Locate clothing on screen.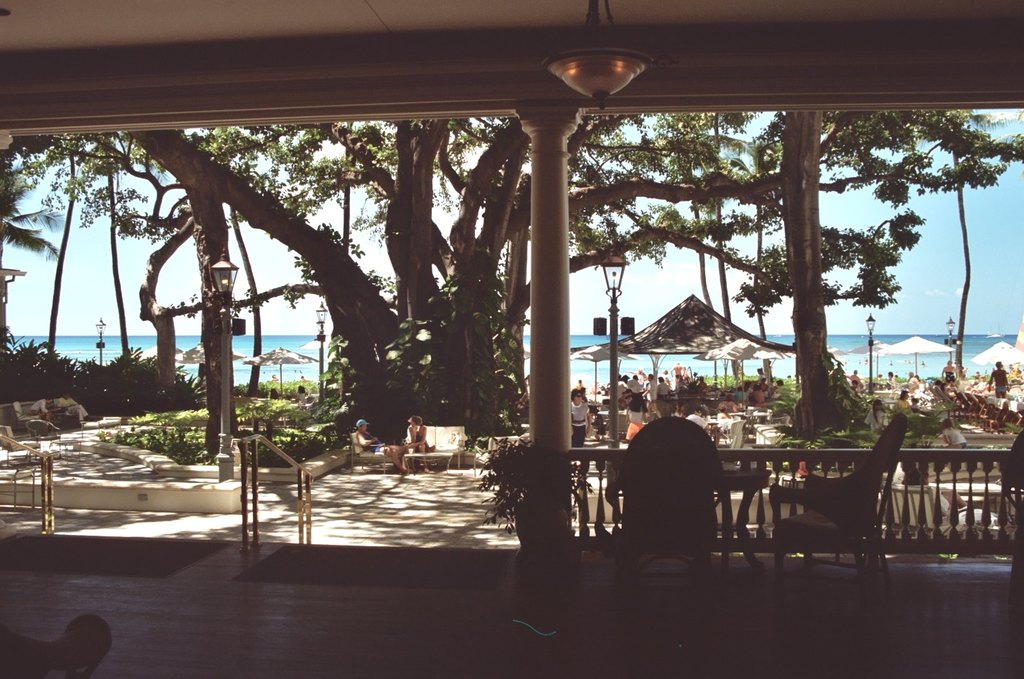
On screen at bbox=[940, 428, 972, 451].
